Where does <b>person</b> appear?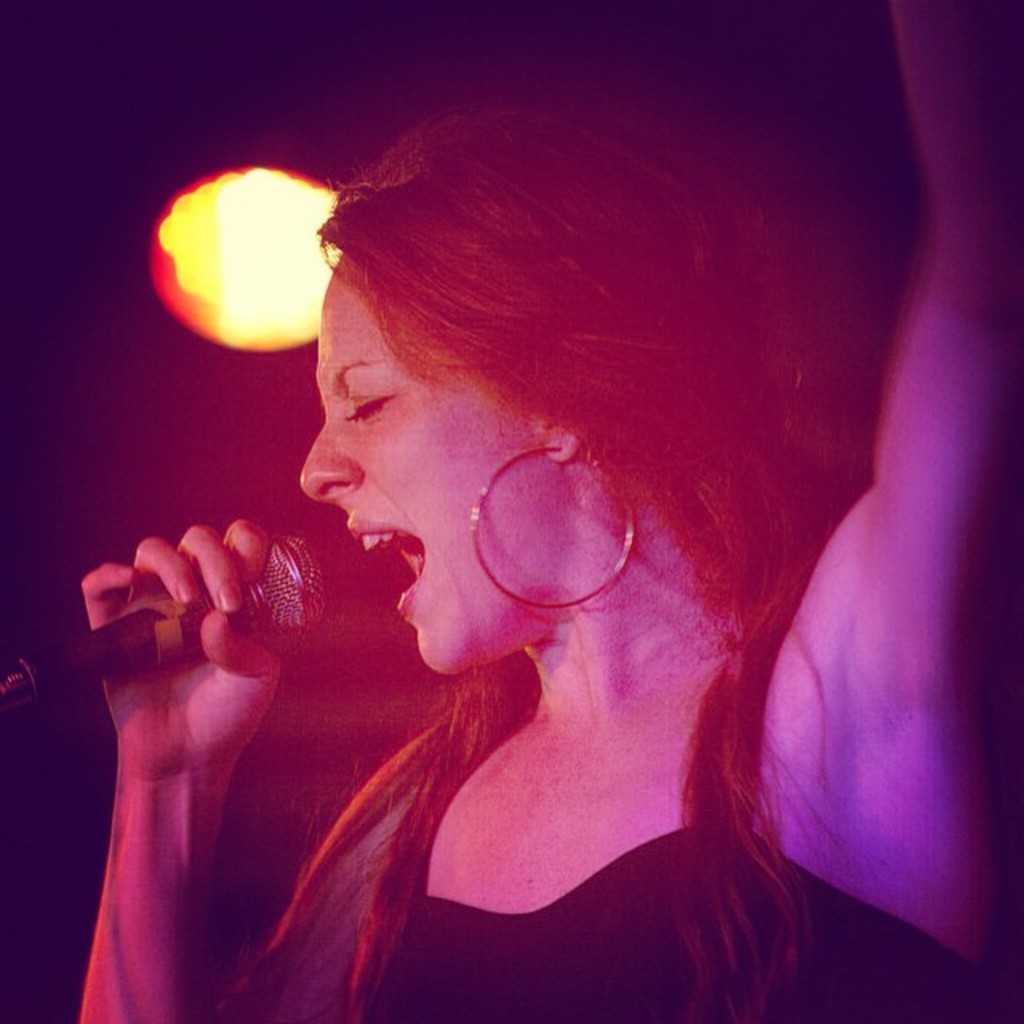
Appears at left=70, top=0, right=1022, bottom=1022.
